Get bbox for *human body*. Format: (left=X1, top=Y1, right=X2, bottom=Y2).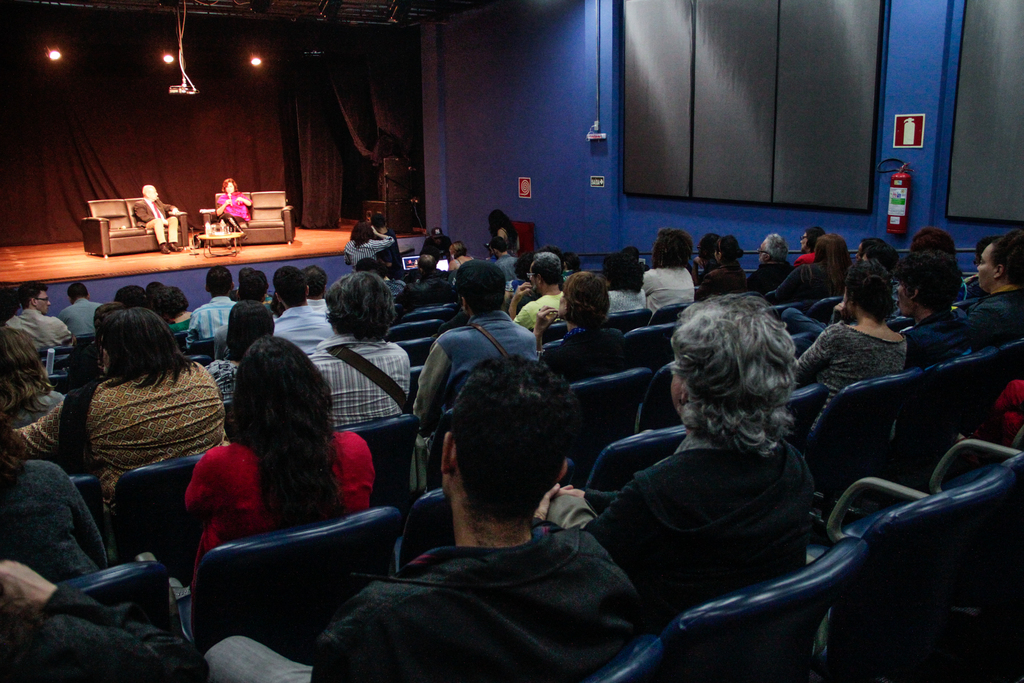
(left=133, top=199, right=179, bottom=255).
